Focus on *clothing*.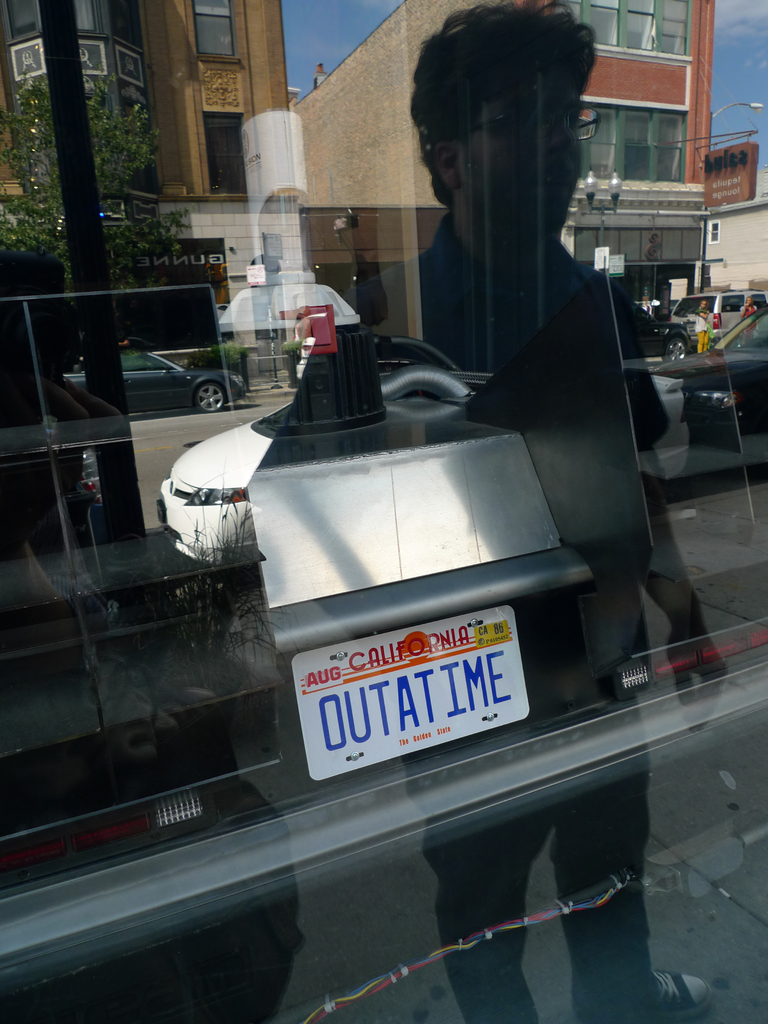
Focused at x1=740, y1=305, x2=758, y2=333.
